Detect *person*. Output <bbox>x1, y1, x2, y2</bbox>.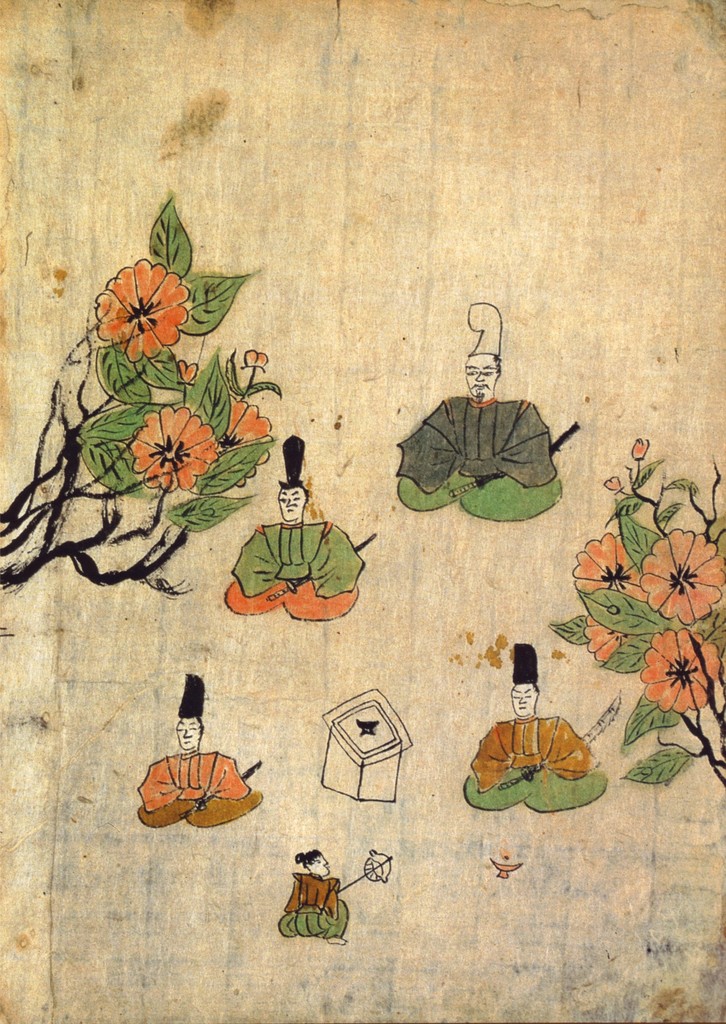
<bbox>292, 841, 334, 924</bbox>.
